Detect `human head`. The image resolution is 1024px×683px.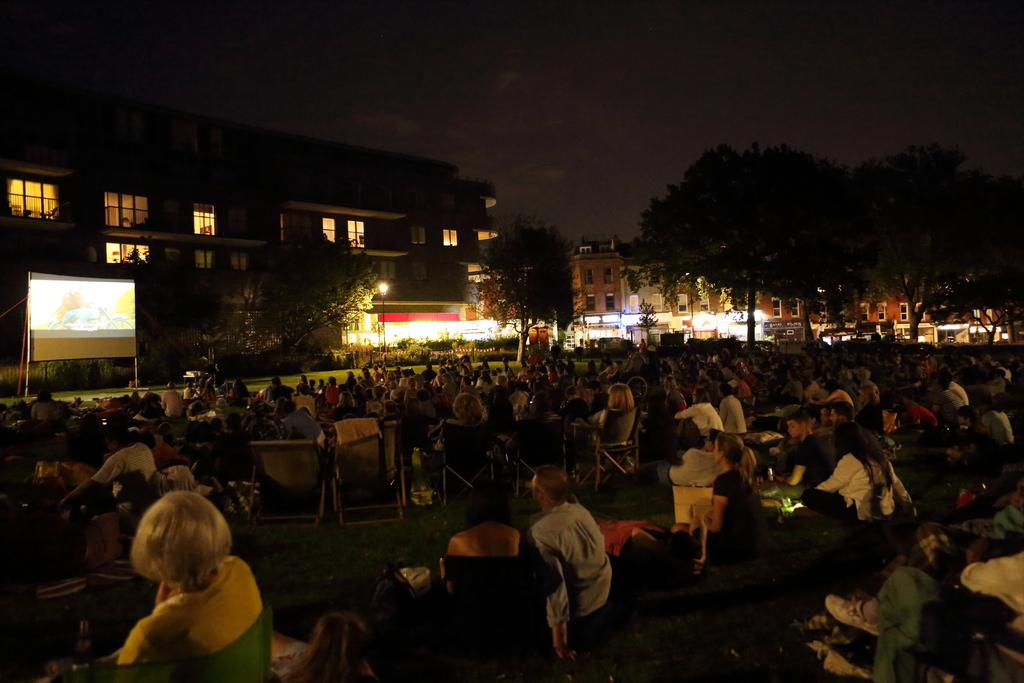
bbox=(468, 477, 513, 518).
